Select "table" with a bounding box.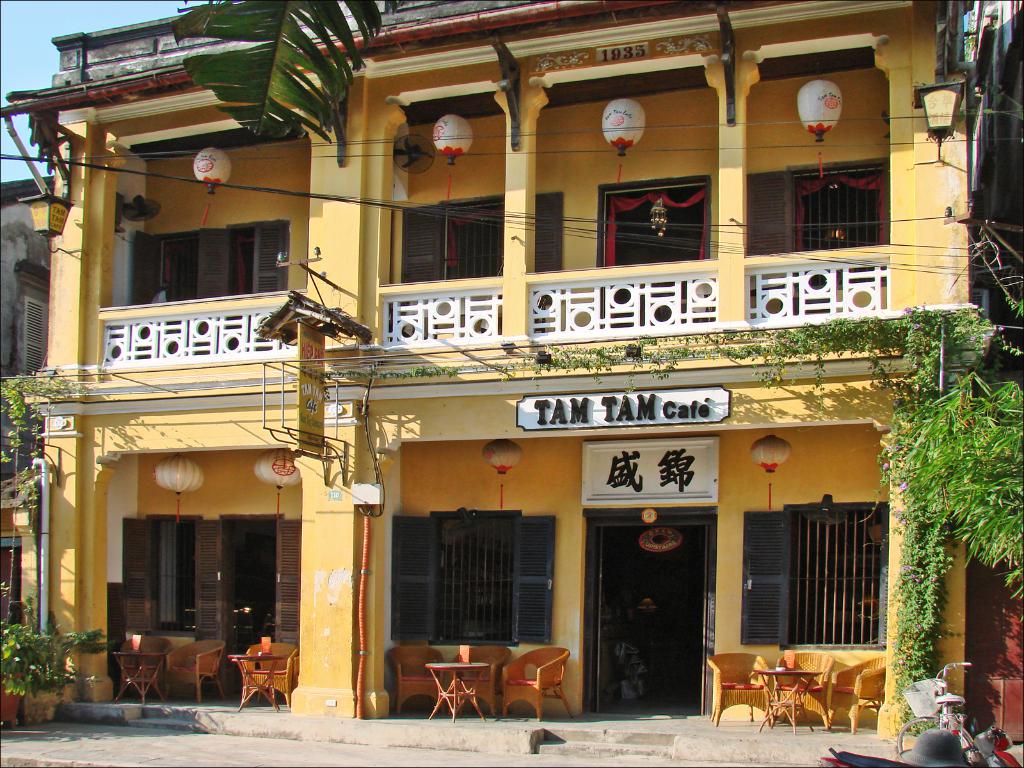
x1=227 y1=650 x2=287 y2=712.
